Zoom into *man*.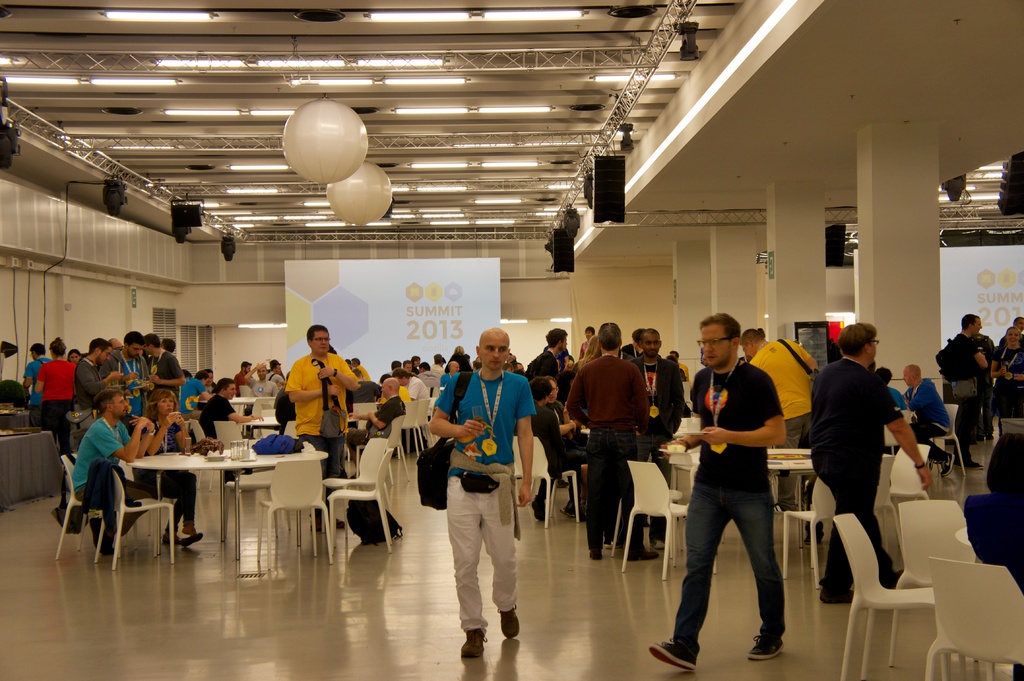
Zoom target: <region>433, 339, 541, 661</region>.
